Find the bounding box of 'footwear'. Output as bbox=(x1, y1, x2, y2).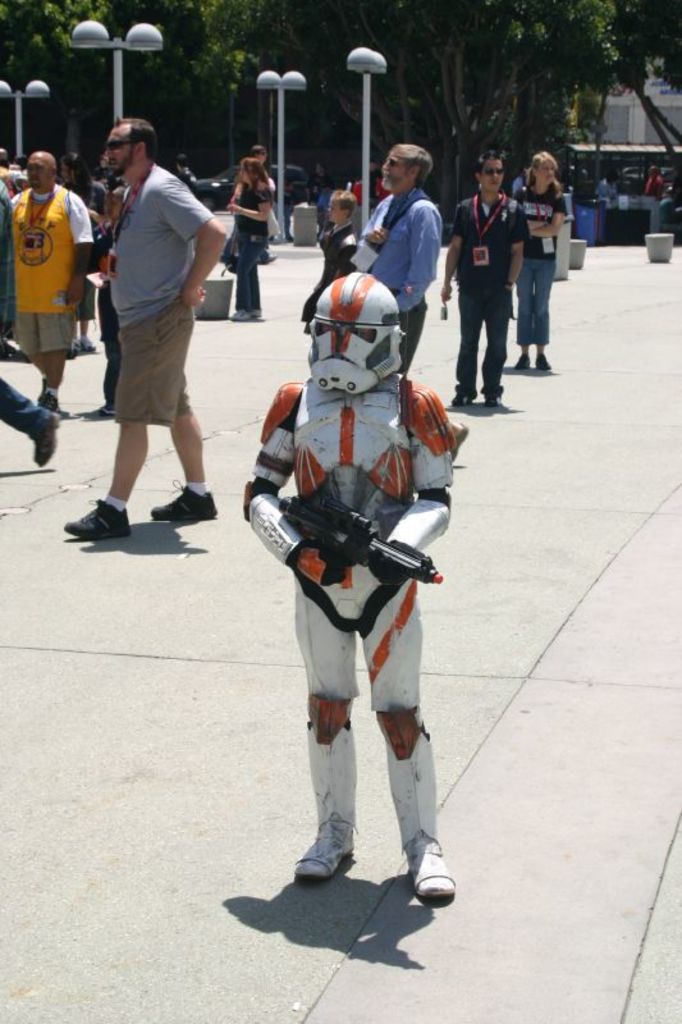
bbox=(251, 311, 264, 325).
